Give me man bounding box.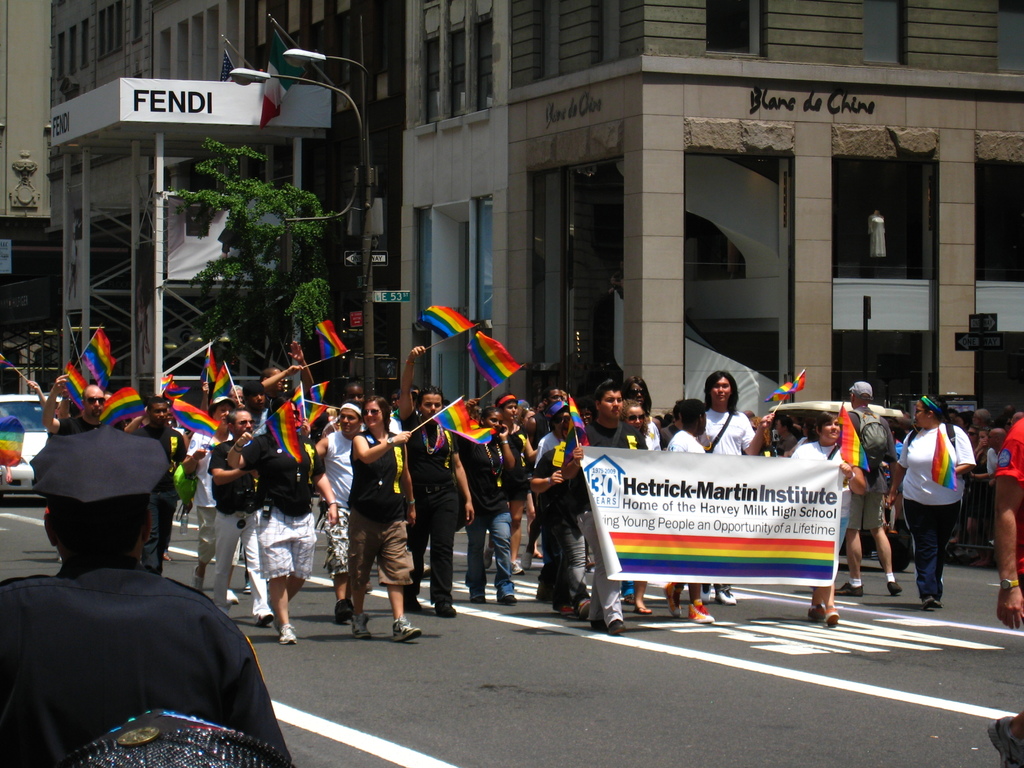
BBox(39, 367, 122, 426).
